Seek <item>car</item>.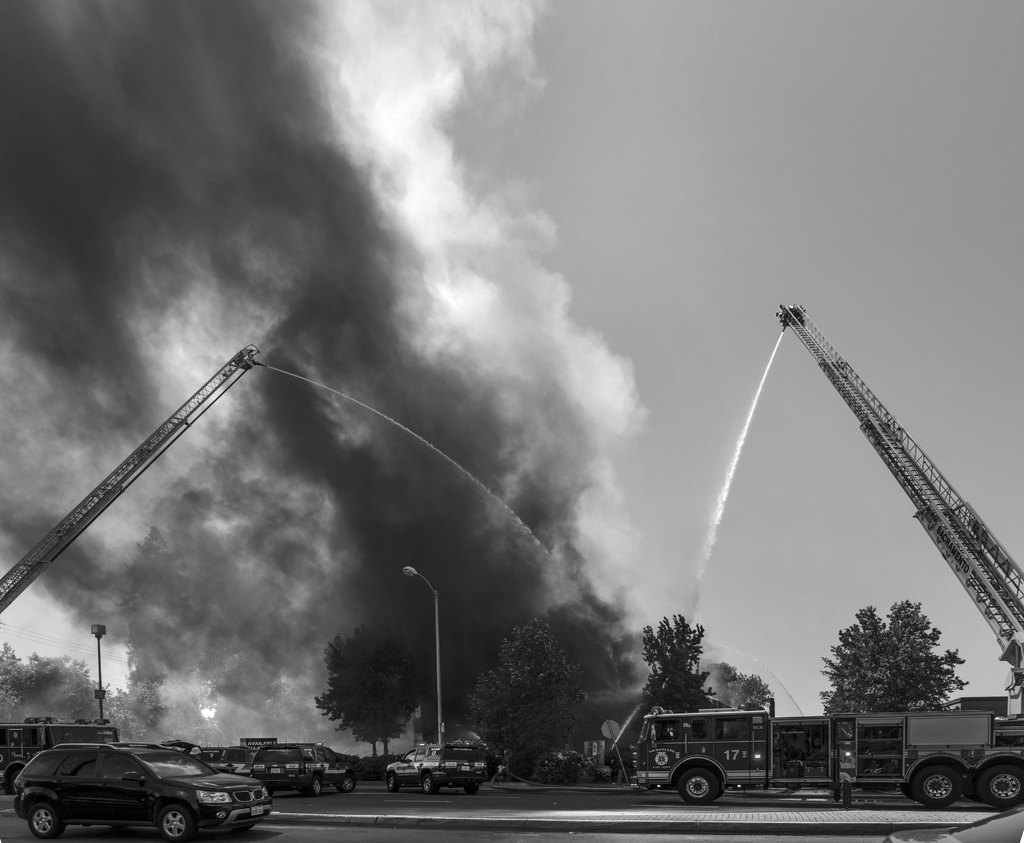
(left=19, top=739, right=272, bottom=840).
